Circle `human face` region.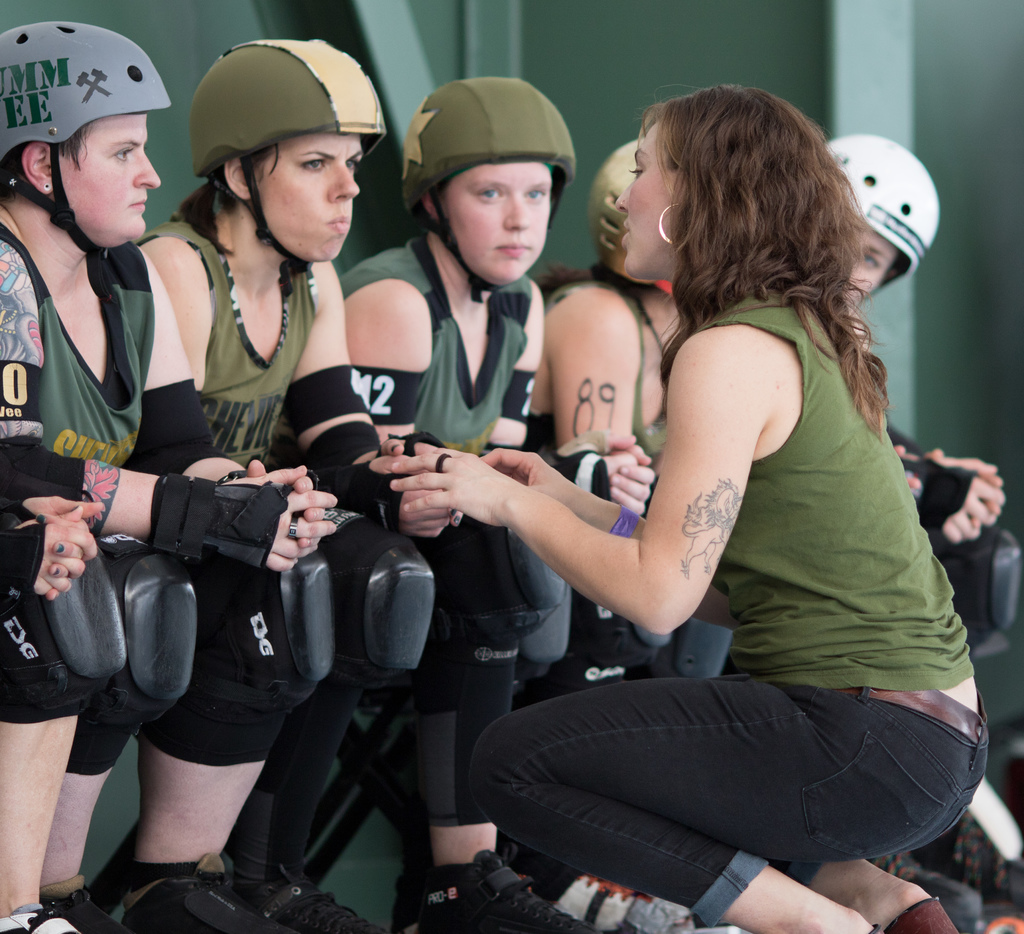
Region: left=438, top=158, right=554, bottom=282.
